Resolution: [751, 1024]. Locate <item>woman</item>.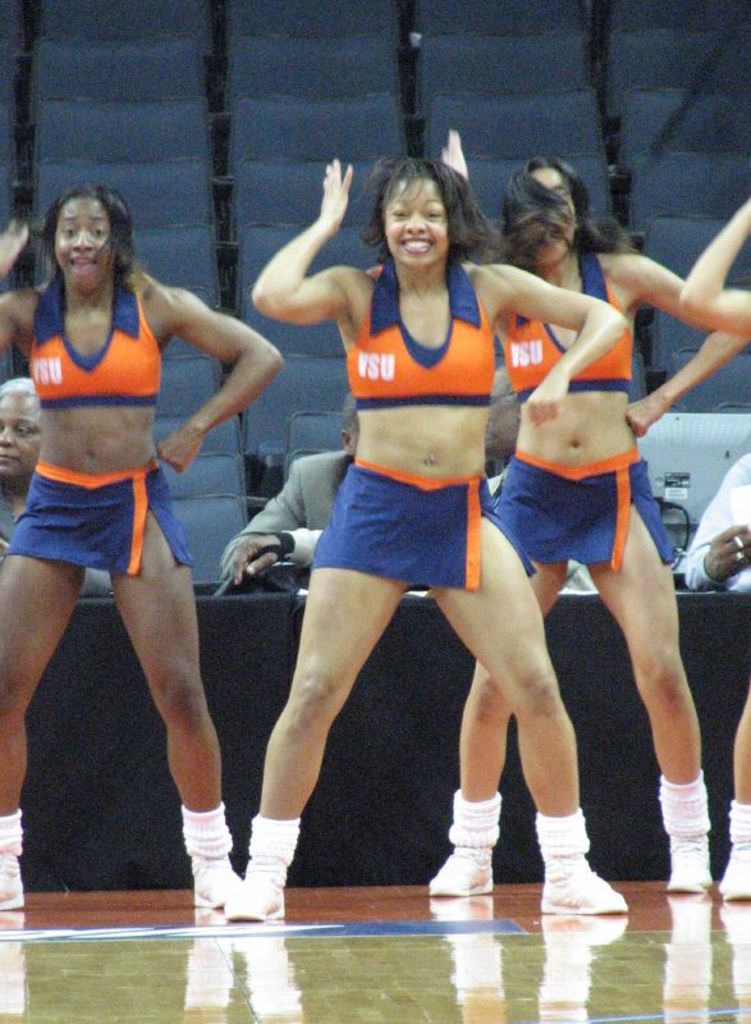
5 166 265 872.
